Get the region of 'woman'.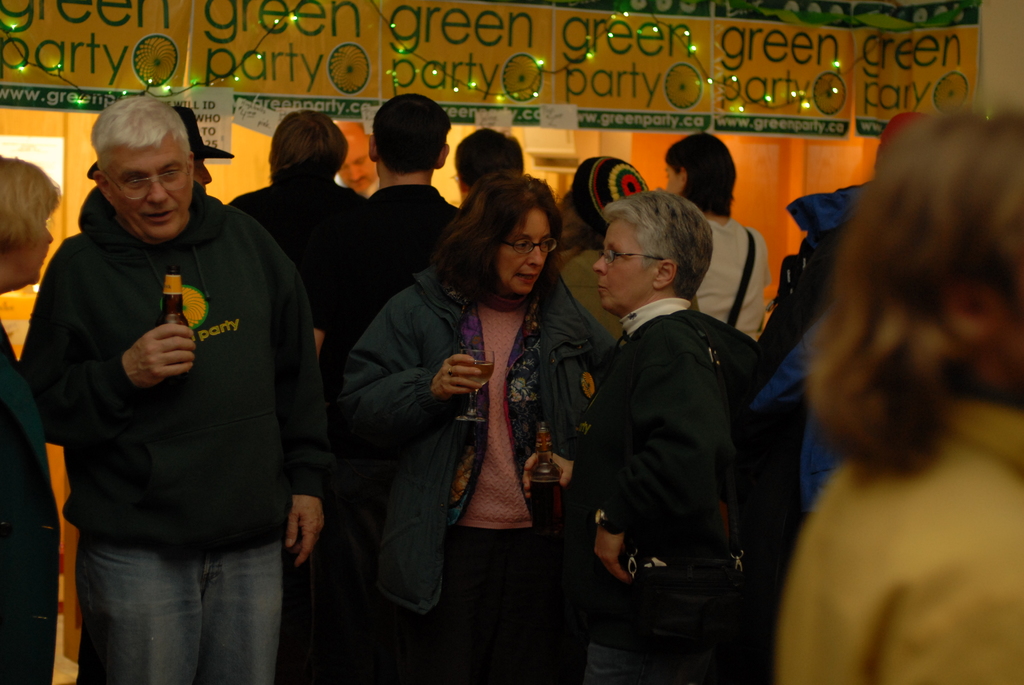
0/159/63/684.
